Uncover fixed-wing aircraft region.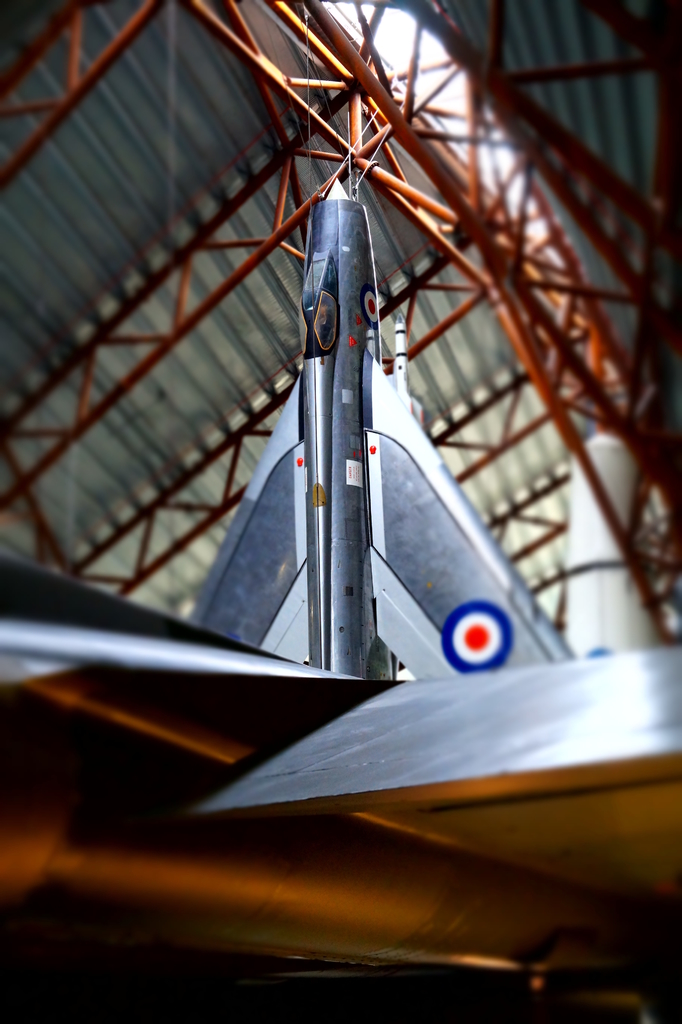
Uncovered: bbox=(193, 173, 563, 662).
